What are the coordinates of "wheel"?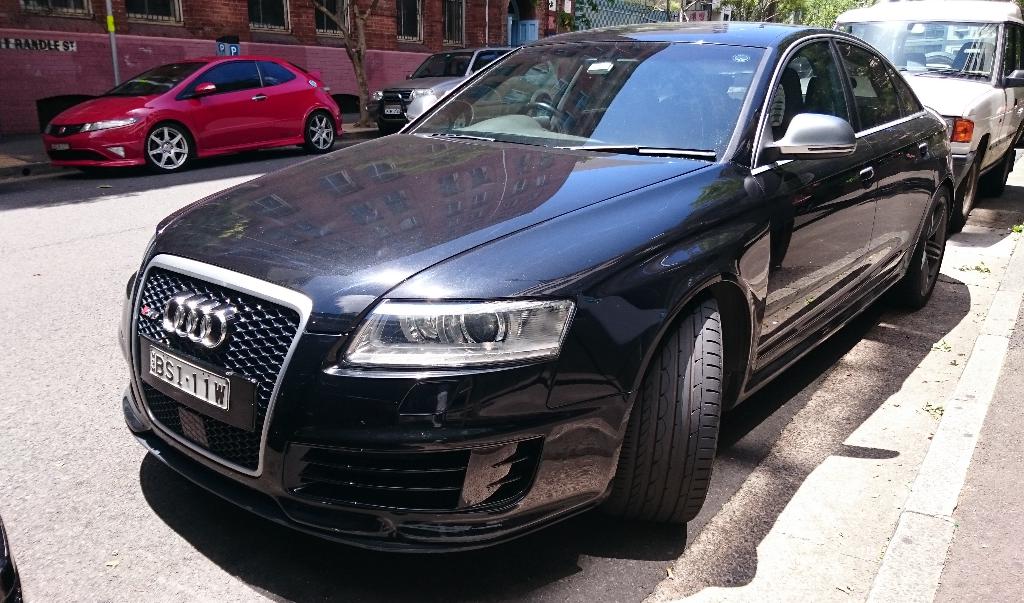
x1=451 y1=112 x2=468 y2=129.
